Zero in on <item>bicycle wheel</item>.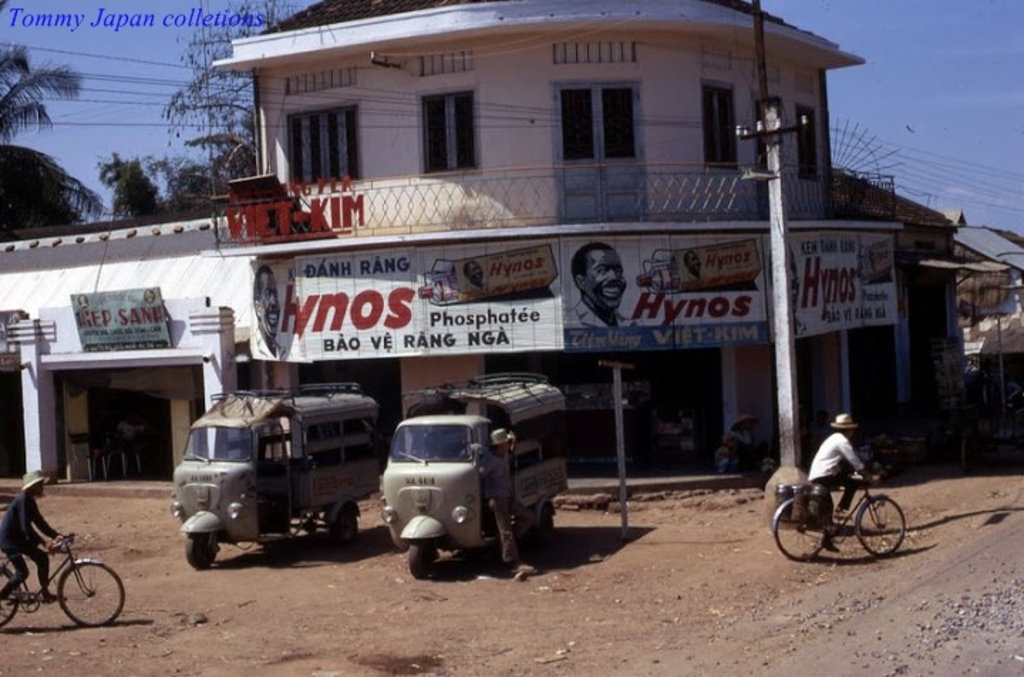
Zeroed in: box=[63, 560, 131, 630].
